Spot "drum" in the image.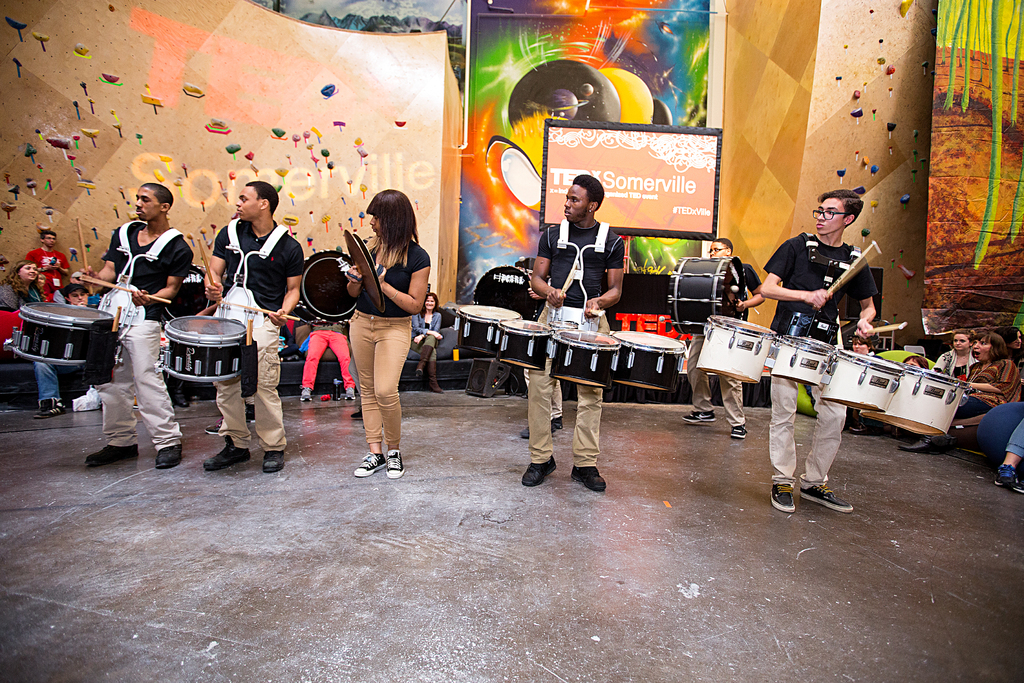
"drum" found at bbox=[859, 366, 970, 440].
